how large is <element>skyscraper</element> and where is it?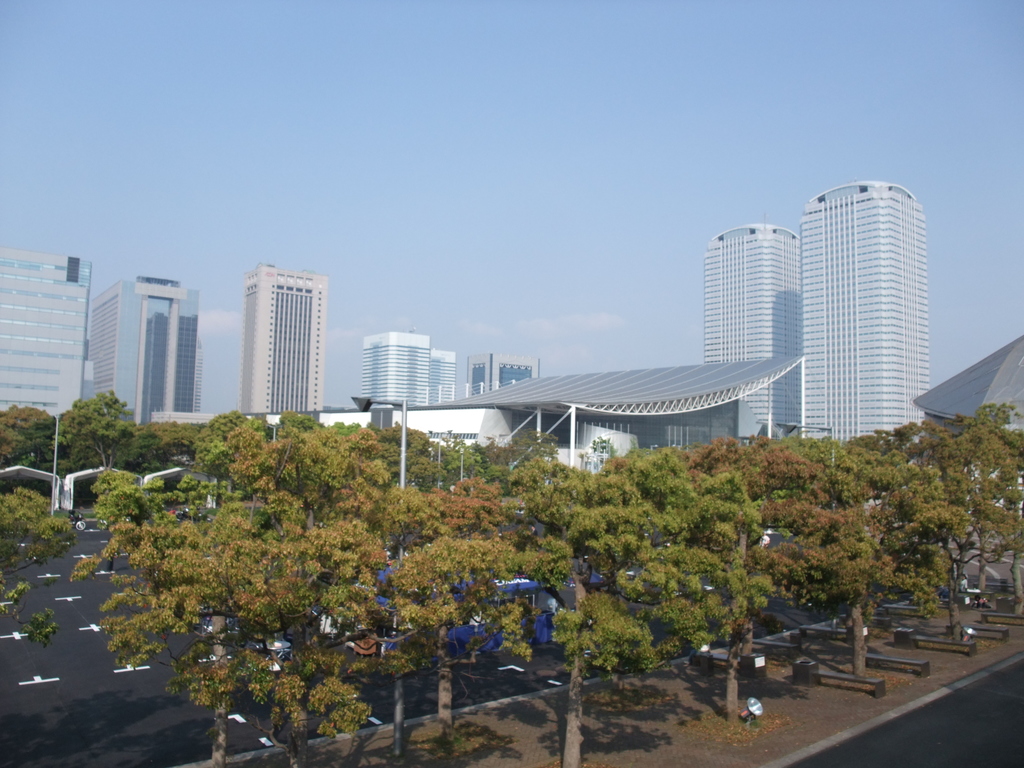
Bounding box: (503,346,538,396).
